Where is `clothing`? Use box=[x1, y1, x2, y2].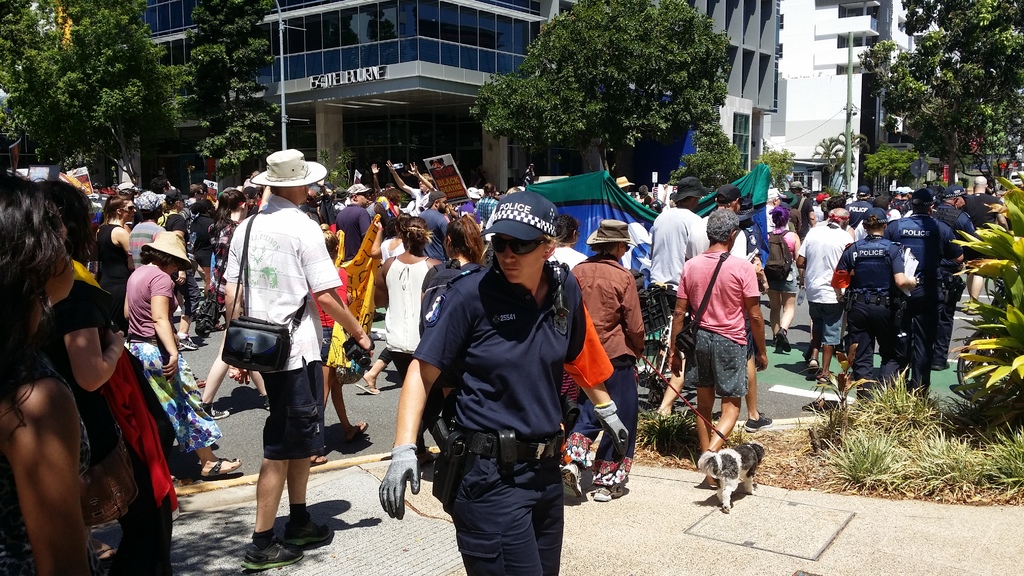
box=[327, 192, 369, 271].
